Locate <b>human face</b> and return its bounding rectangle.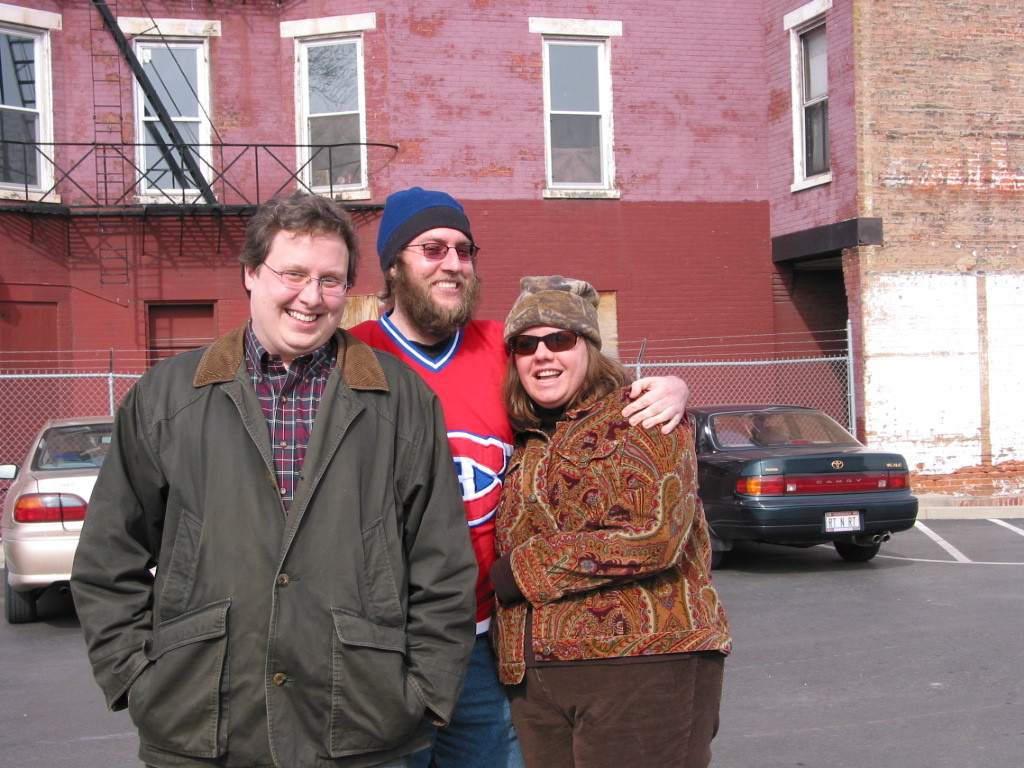
[396,226,476,332].
